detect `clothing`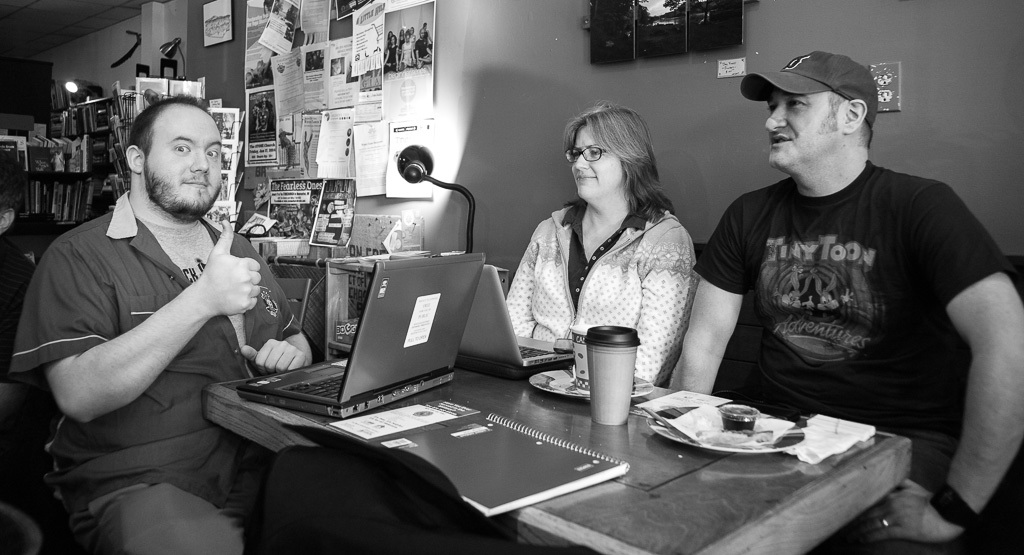
box(310, 47, 324, 74)
